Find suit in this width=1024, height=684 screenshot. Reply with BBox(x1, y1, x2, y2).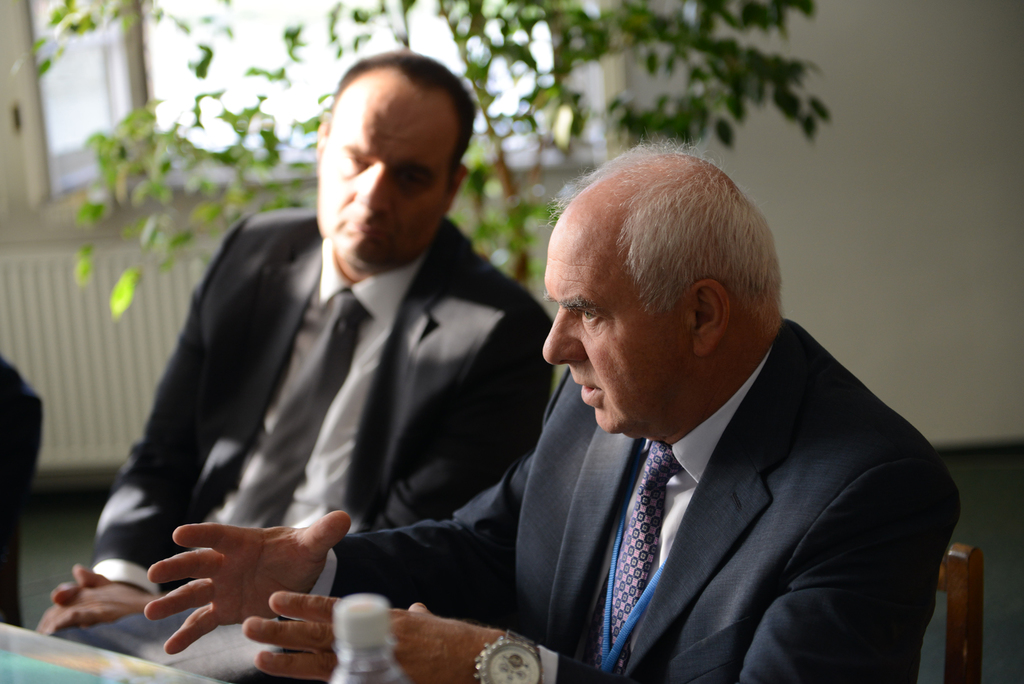
BBox(85, 208, 553, 683).
